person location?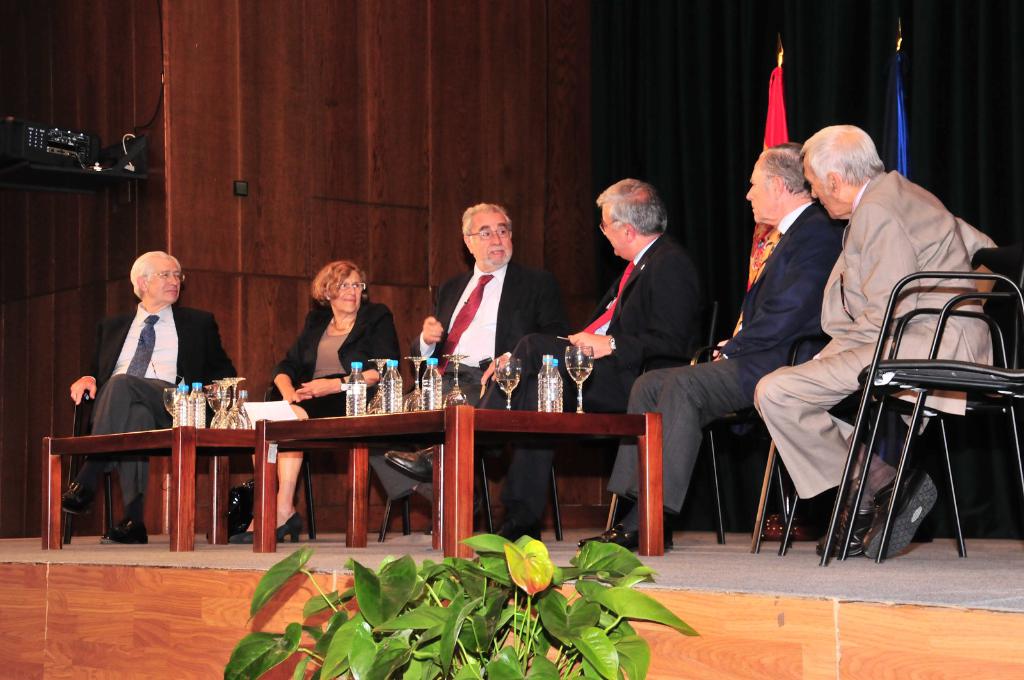
{"left": 604, "top": 133, "right": 856, "bottom": 558}
